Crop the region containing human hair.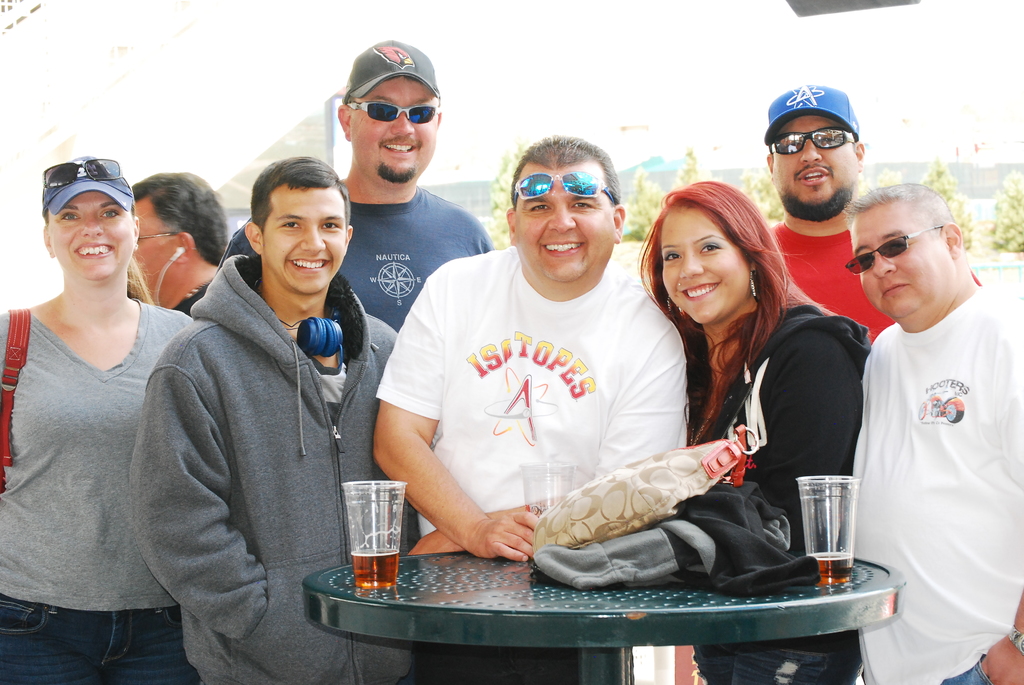
Crop region: BBox(635, 173, 837, 422).
